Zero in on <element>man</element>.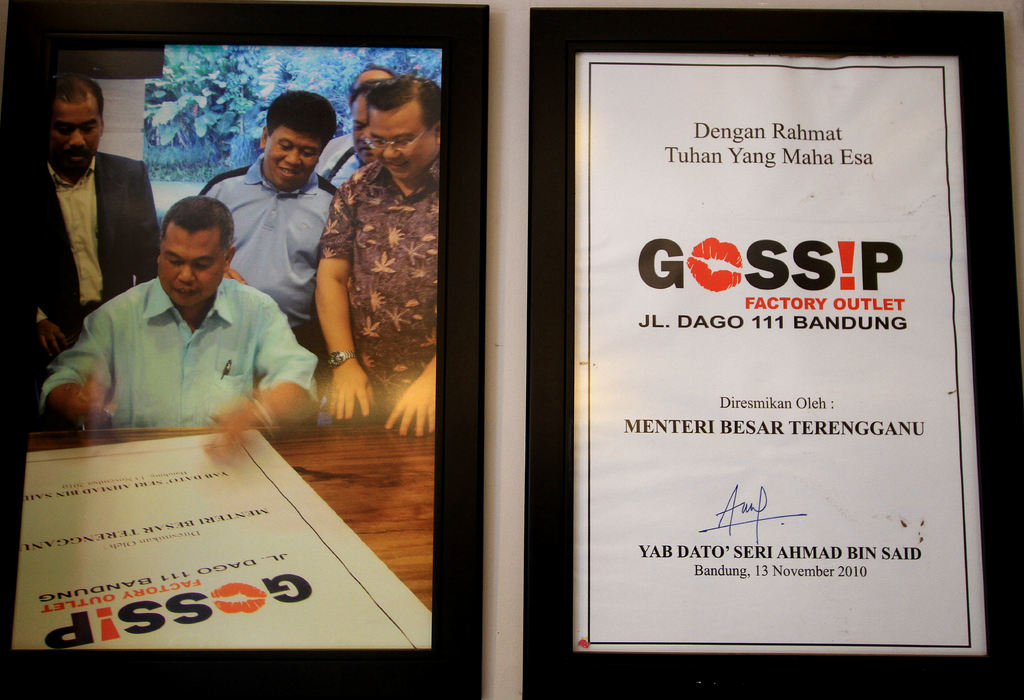
Zeroed in: 30/68/161/371.
